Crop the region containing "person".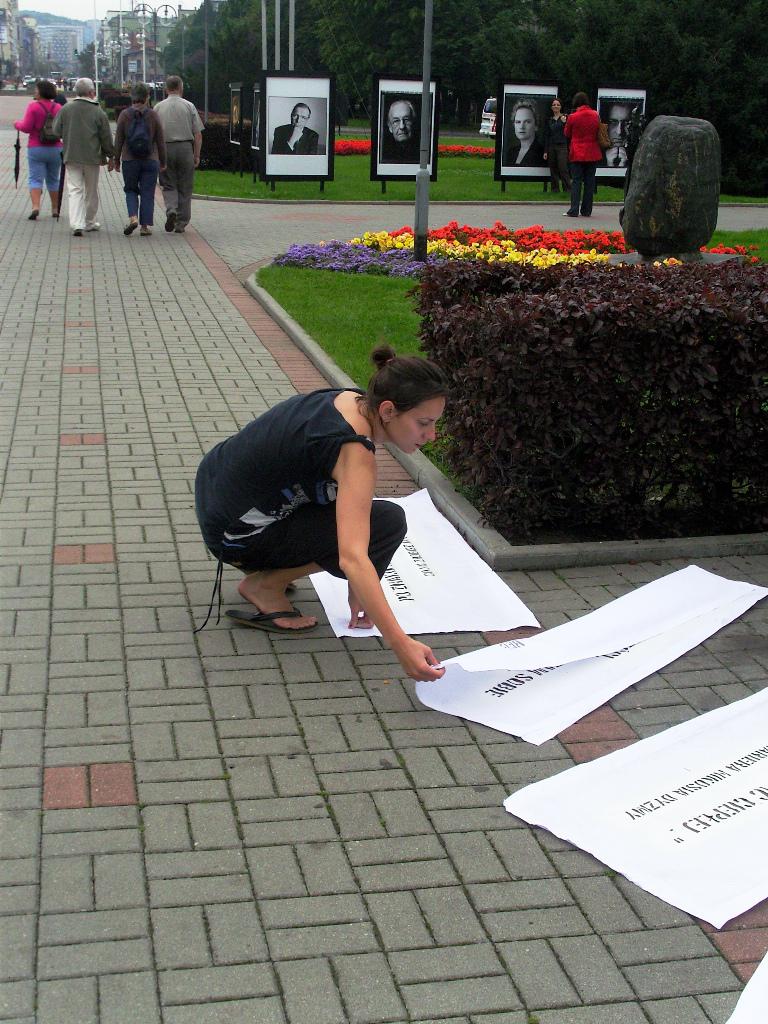
Crop region: bbox=[378, 95, 426, 164].
